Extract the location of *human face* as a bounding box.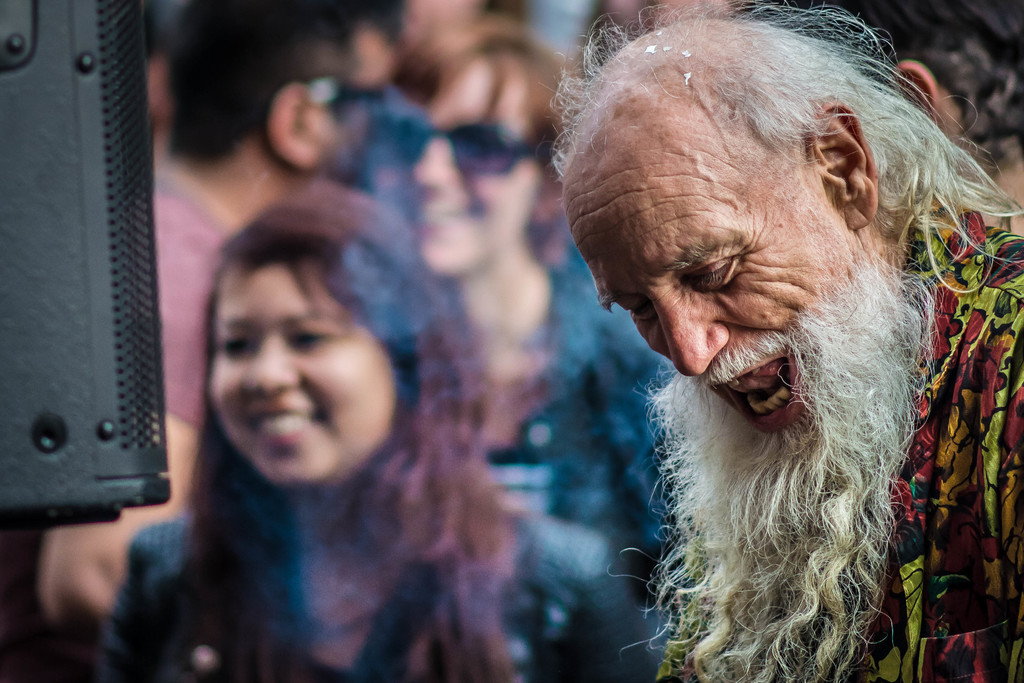
[x1=207, y1=253, x2=399, y2=488].
